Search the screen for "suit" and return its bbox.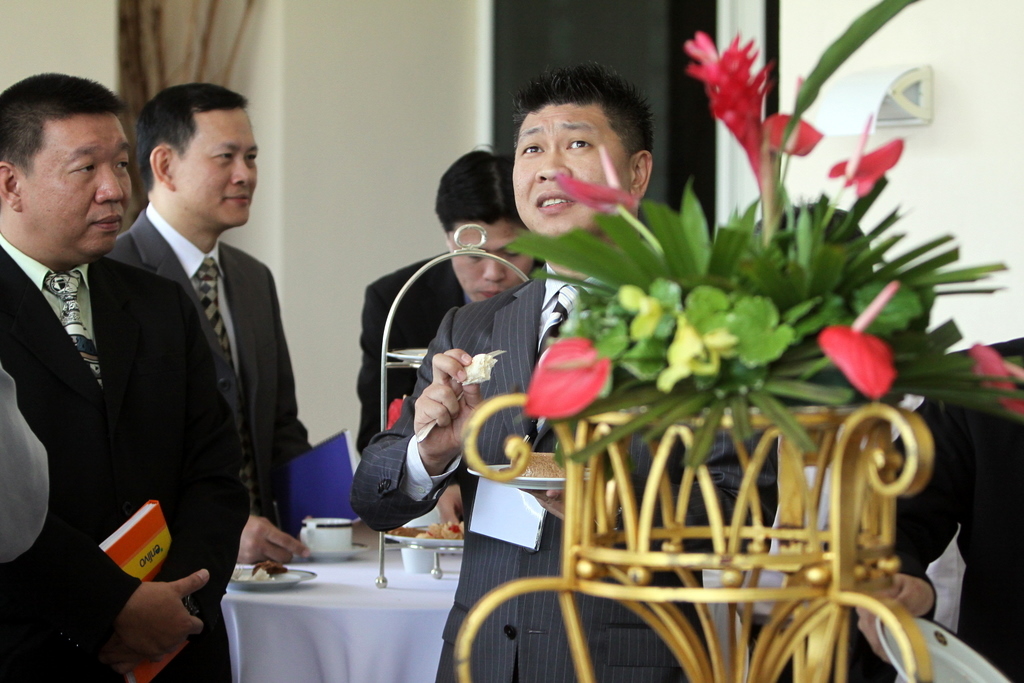
Found: x1=7, y1=100, x2=220, y2=669.
